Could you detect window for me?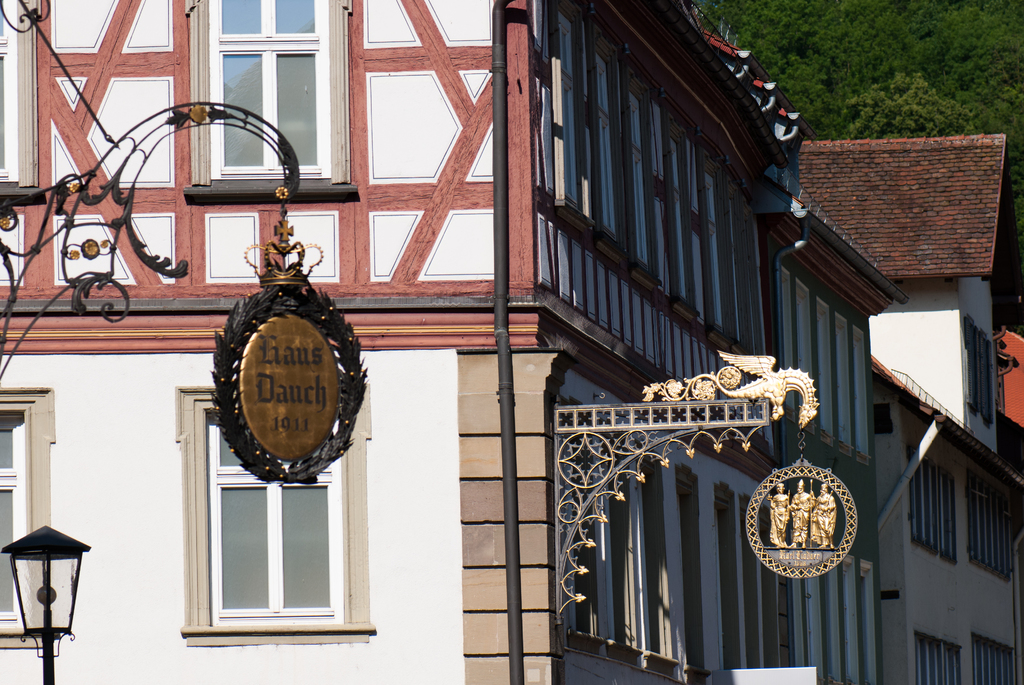
Detection result: 178:468:343:620.
